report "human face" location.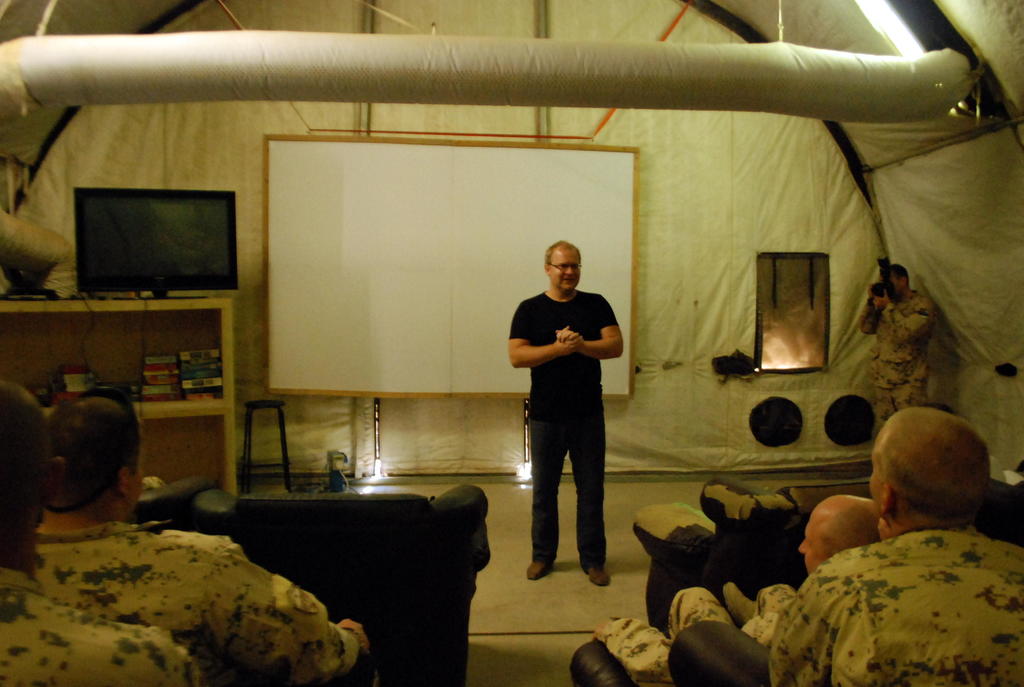
Report: (left=548, top=250, right=582, bottom=294).
